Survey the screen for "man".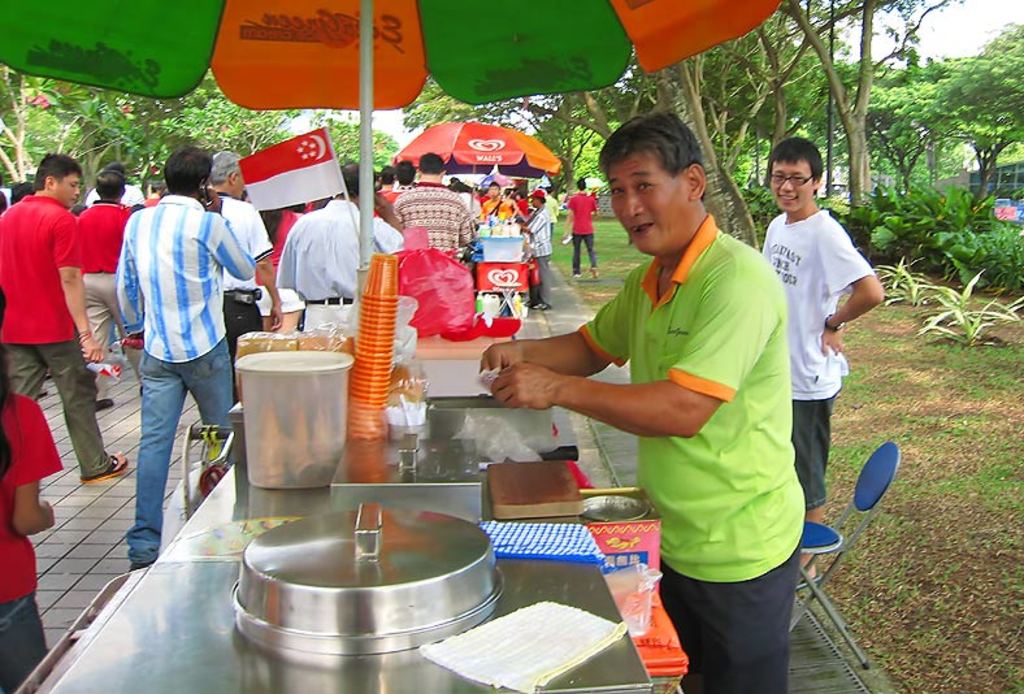
Survey found: 0 155 131 480.
